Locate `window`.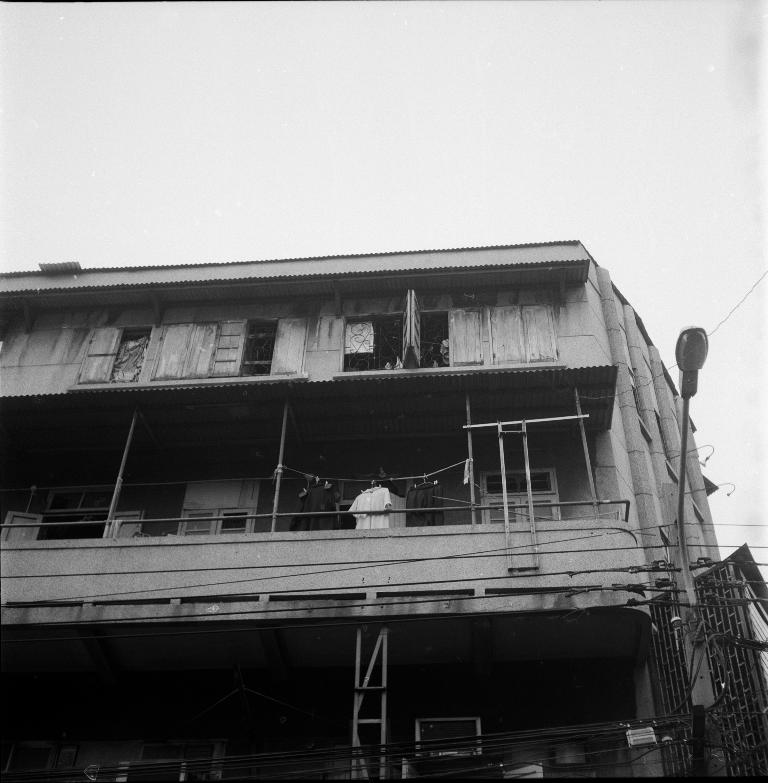
Bounding box: detection(485, 462, 554, 518).
